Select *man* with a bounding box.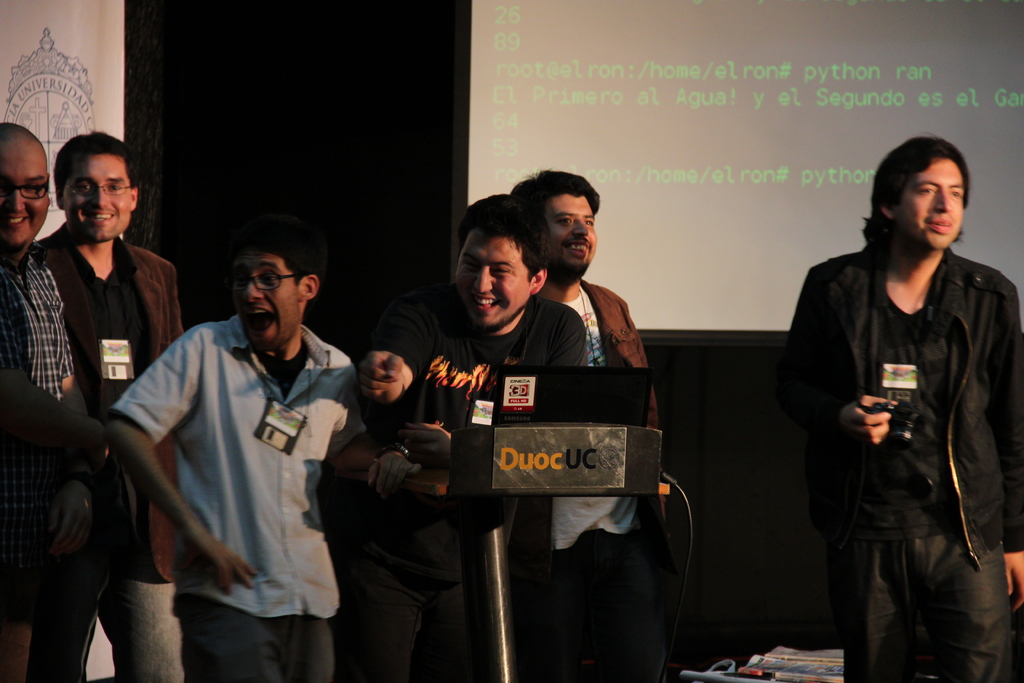
[0,123,104,682].
